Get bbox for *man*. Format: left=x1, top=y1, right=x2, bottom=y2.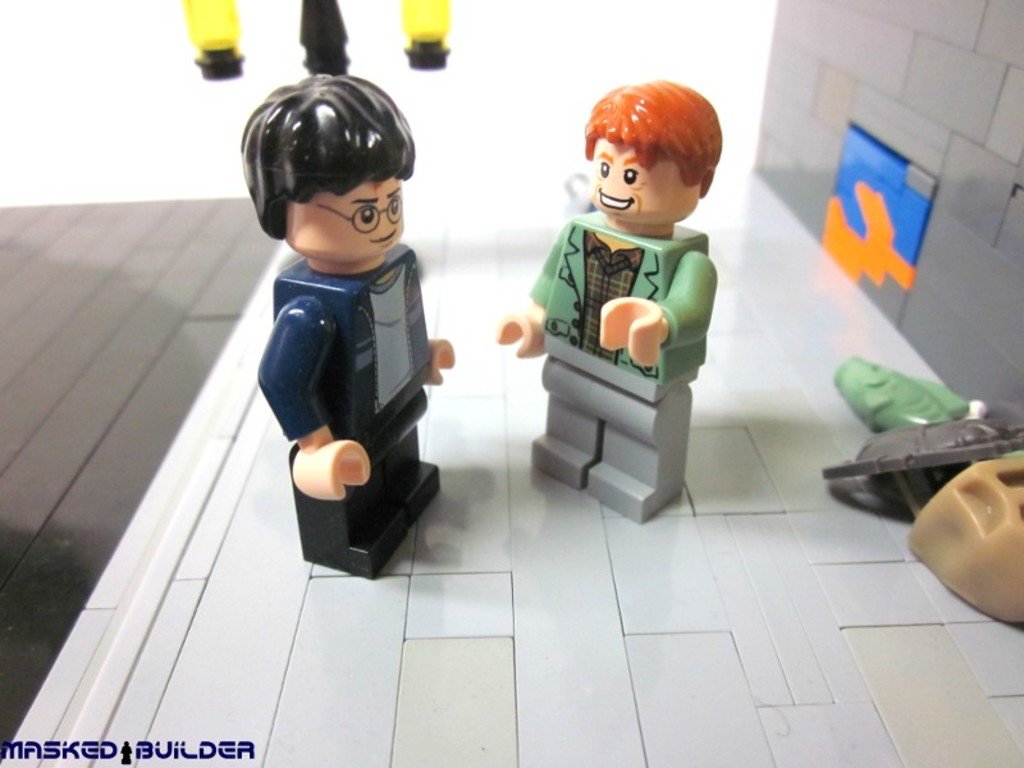
left=236, top=70, right=458, bottom=582.
